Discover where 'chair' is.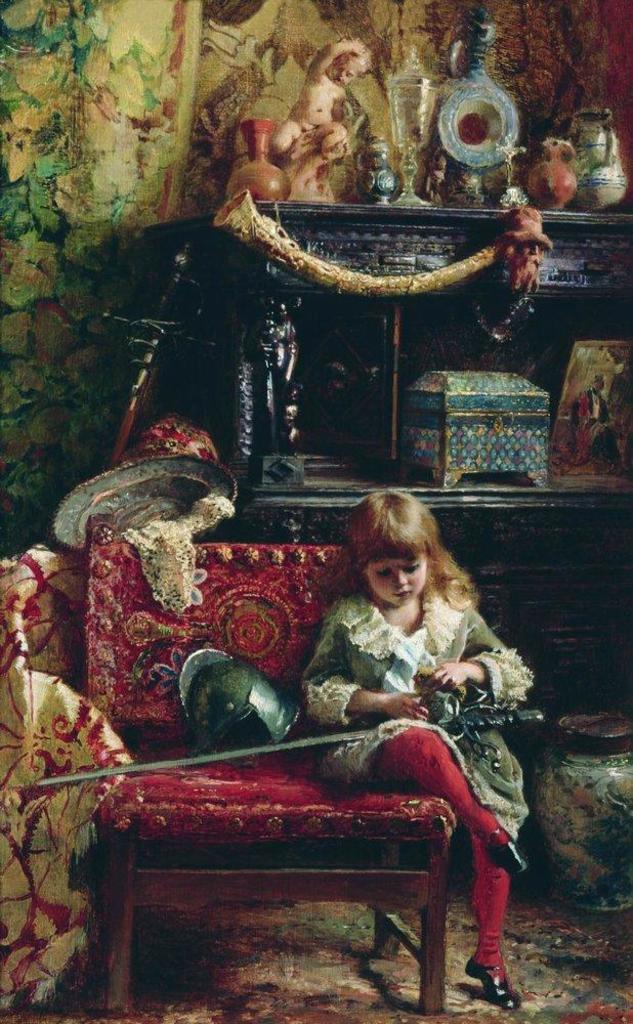
Discovered at 87,523,450,1007.
